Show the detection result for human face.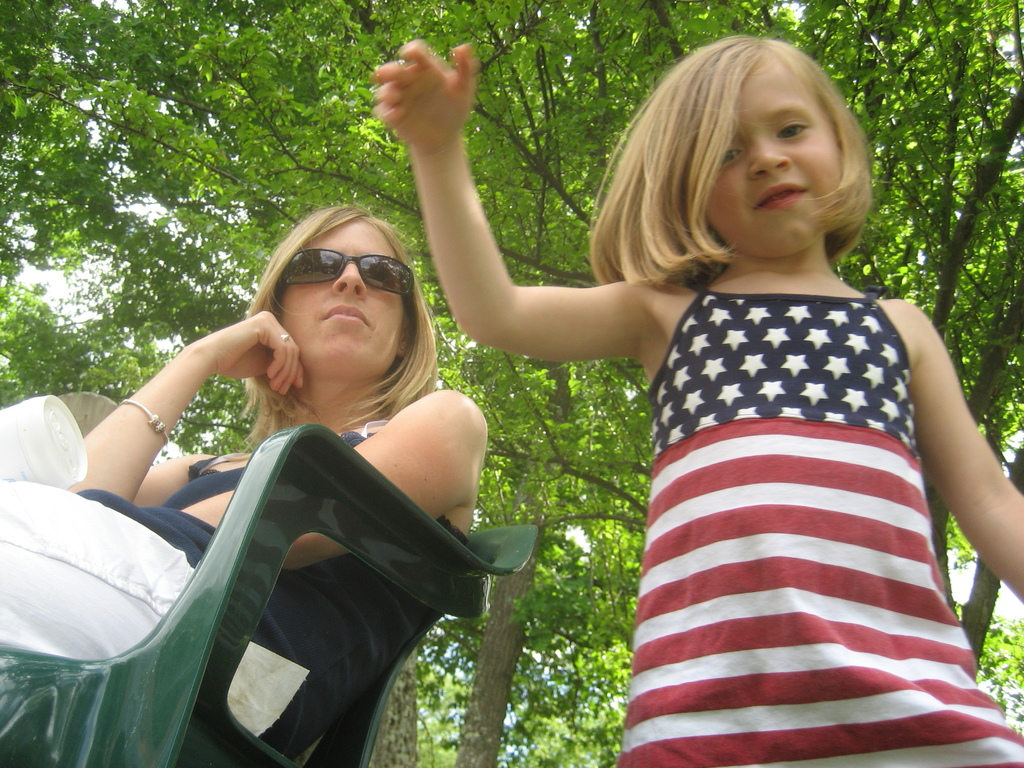
bbox=(275, 220, 415, 381).
